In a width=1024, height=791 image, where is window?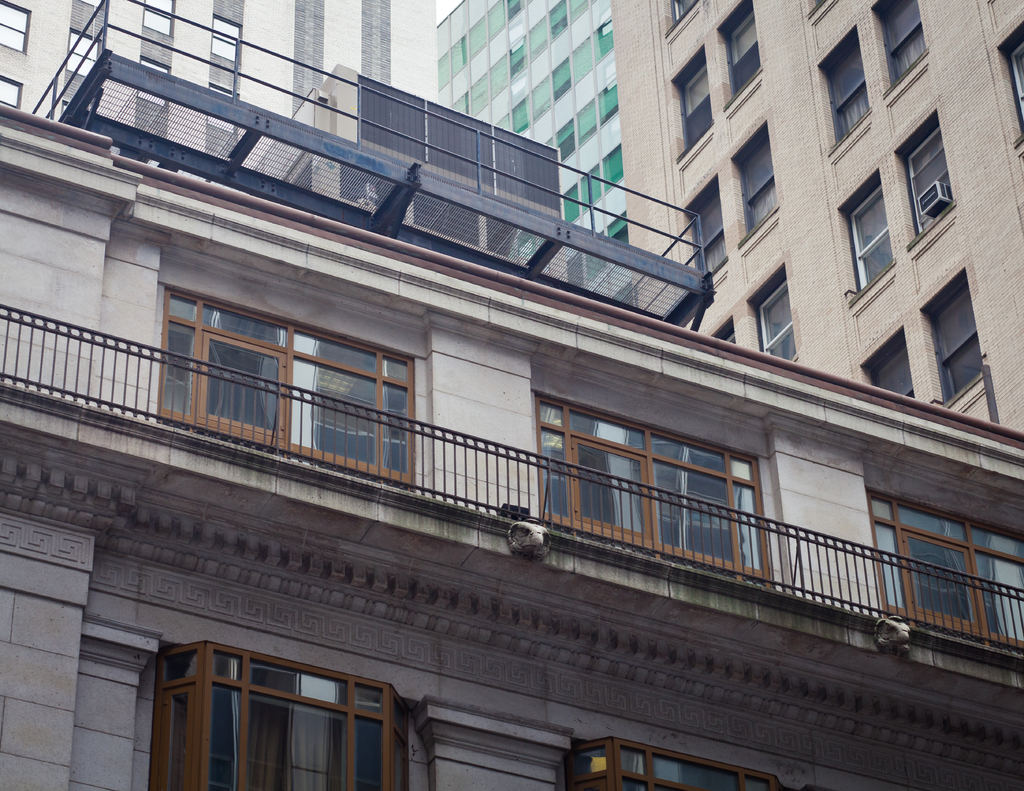
(x1=0, y1=0, x2=34, y2=54).
